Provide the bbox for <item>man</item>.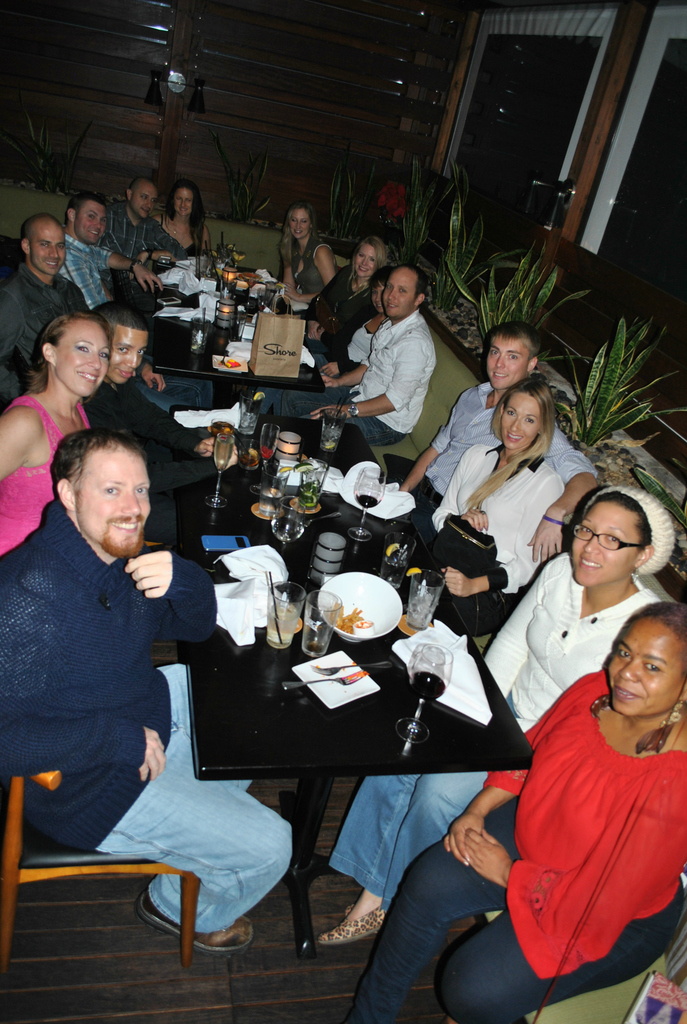
bbox(390, 328, 596, 568).
